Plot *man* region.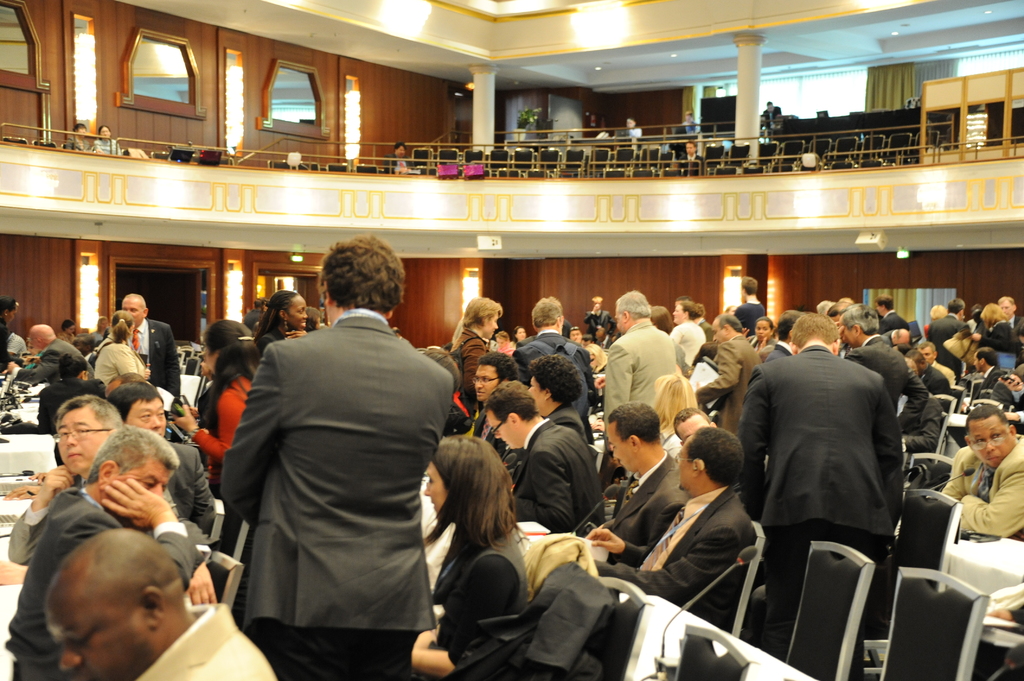
Plotted at rect(111, 380, 220, 534).
